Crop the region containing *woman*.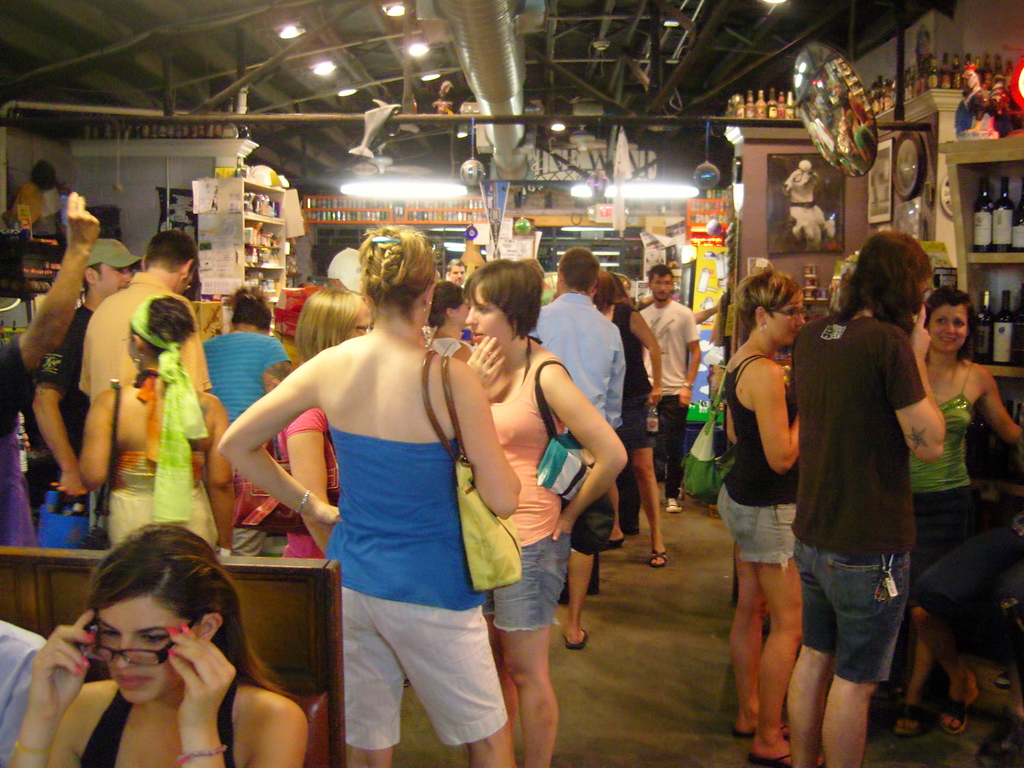
Crop region: (445, 249, 625, 767).
